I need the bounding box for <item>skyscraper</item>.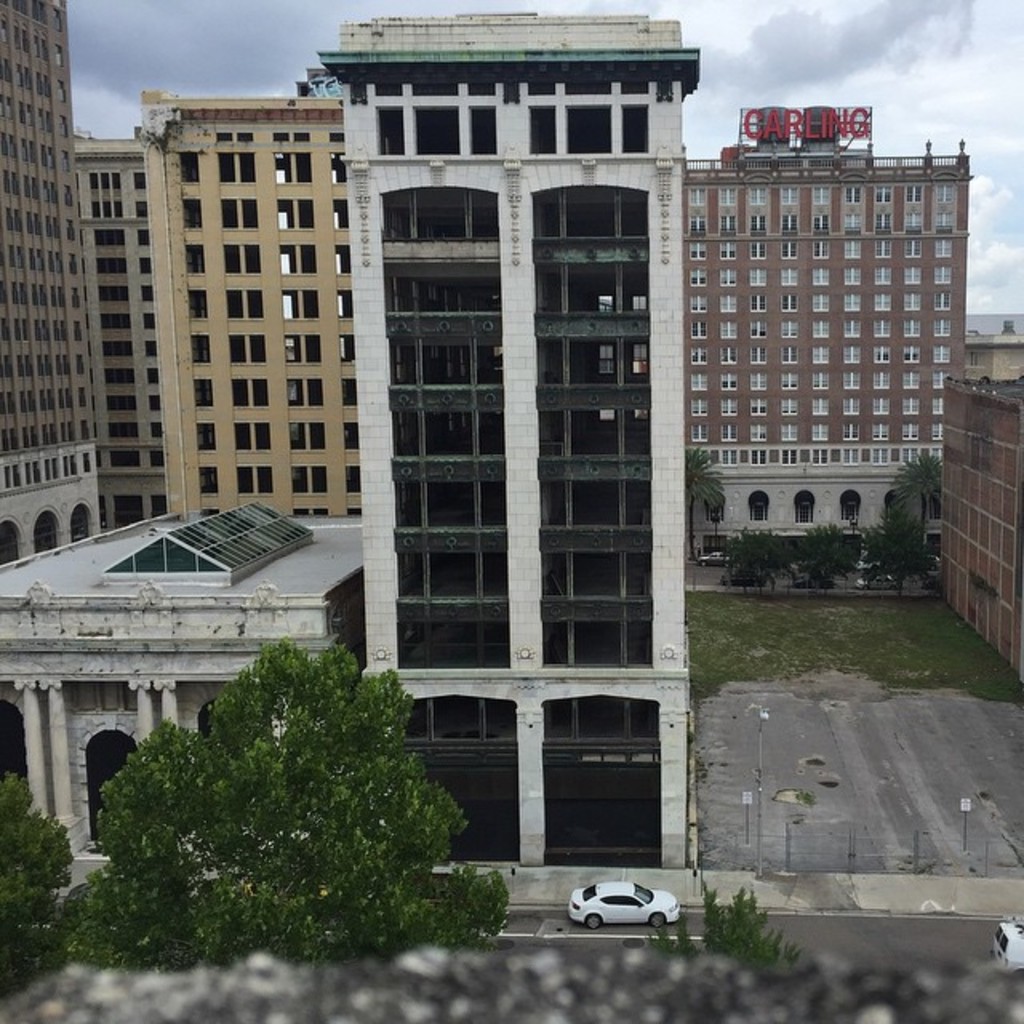
Here it is: 283/10/710/904.
